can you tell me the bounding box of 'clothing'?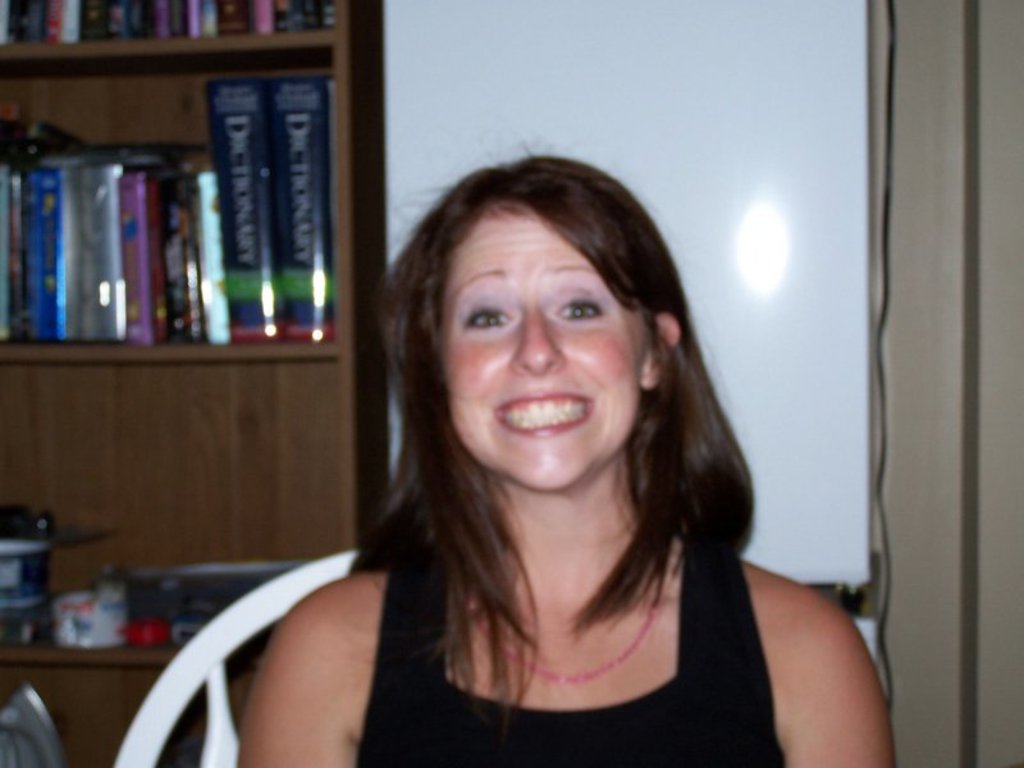
353:518:794:767.
